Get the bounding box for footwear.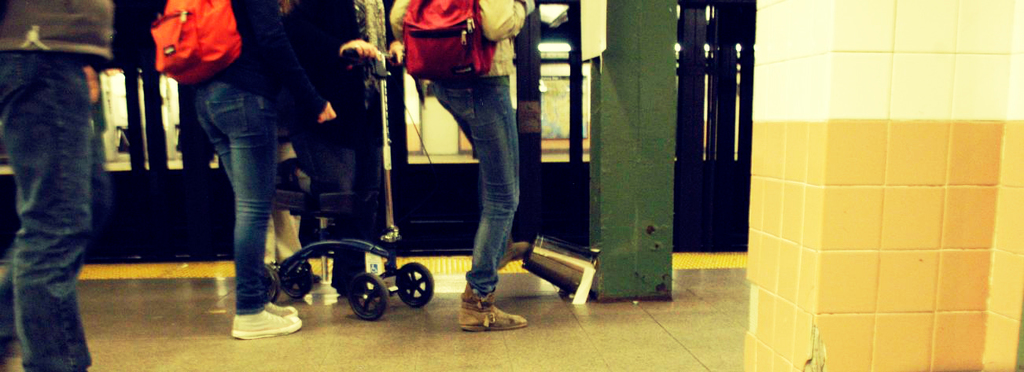
[left=457, top=289, right=529, bottom=341].
